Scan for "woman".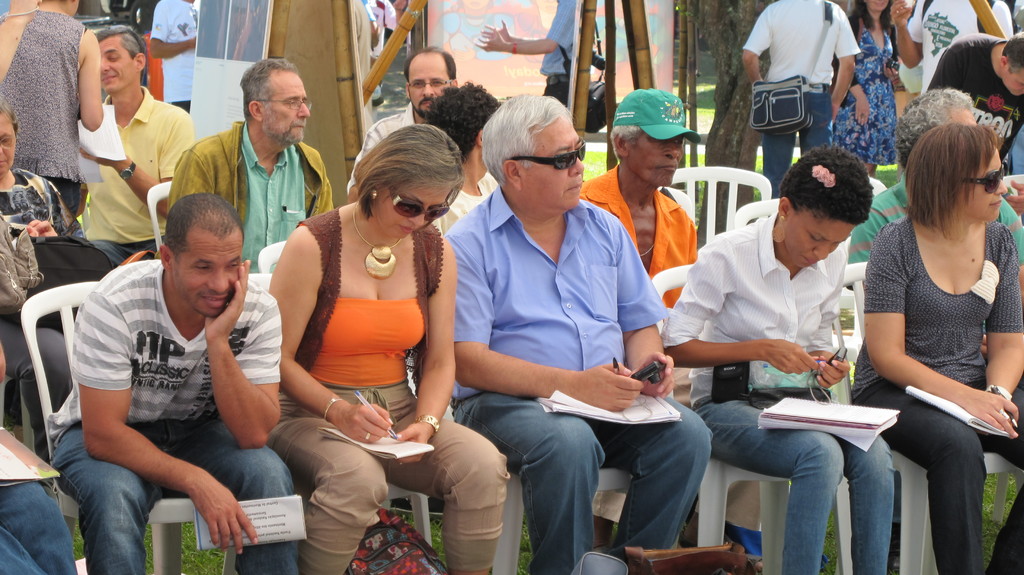
Scan result: pyautogui.locateOnScreen(248, 113, 459, 551).
